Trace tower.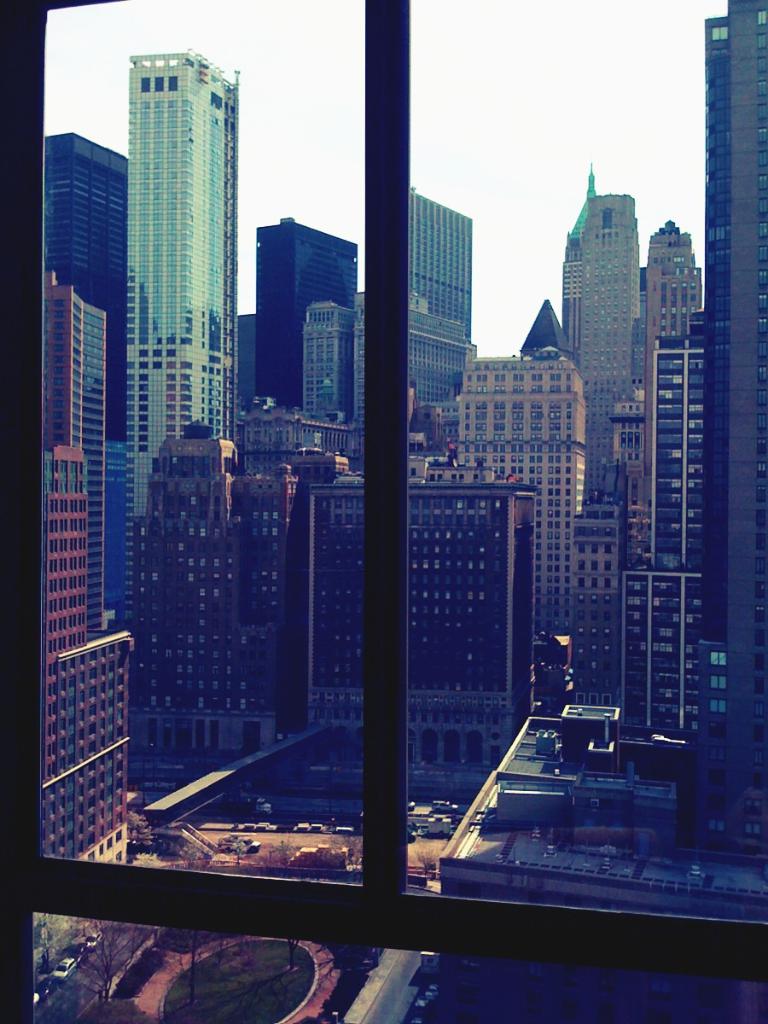
Traced to {"left": 408, "top": 188, "right": 479, "bottom": 482}.
